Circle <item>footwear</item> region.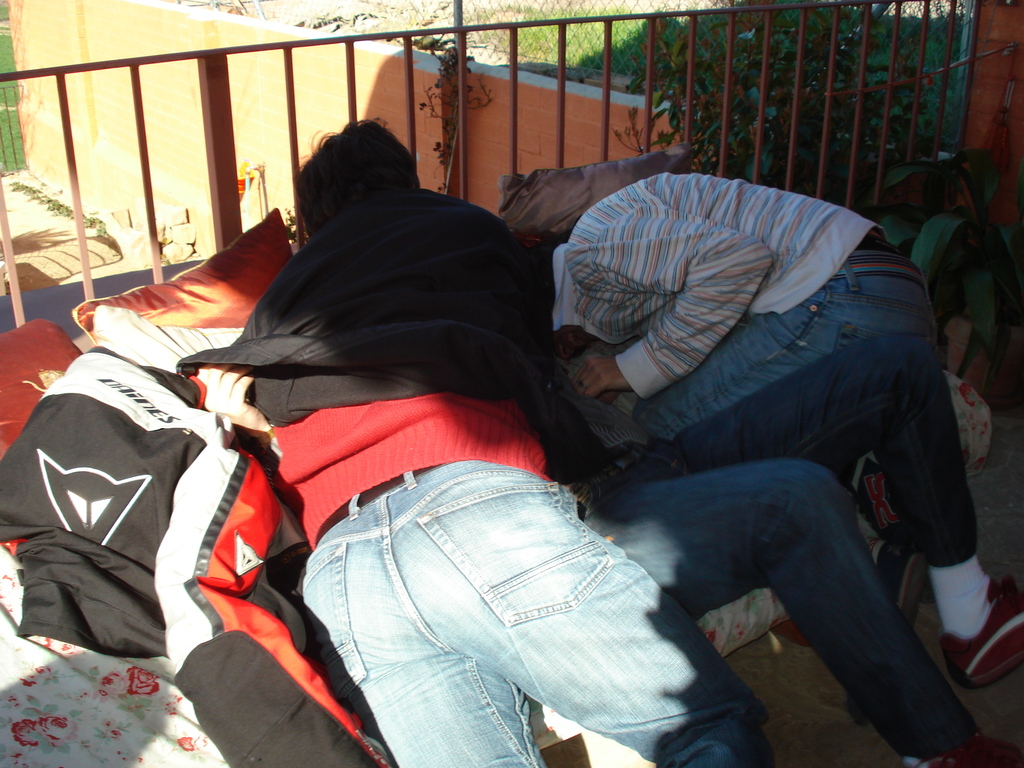
Region: 935/570/1023/699.
